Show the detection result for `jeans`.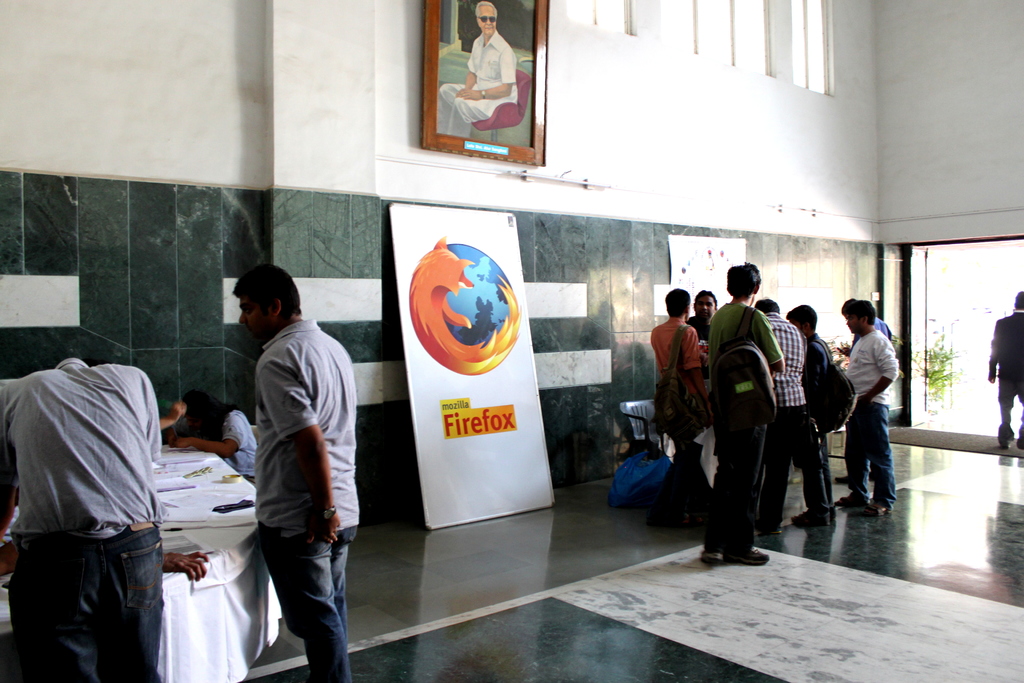
x1=268 y1=537 x2=346 y2=673.
